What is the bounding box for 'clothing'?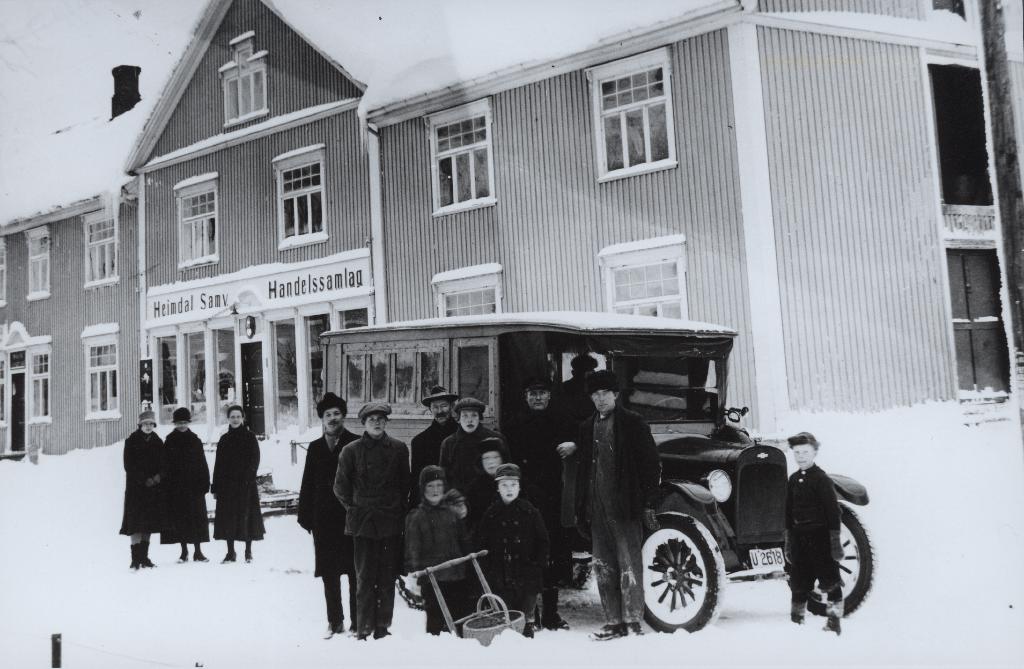
157, 424, 209, 543.
